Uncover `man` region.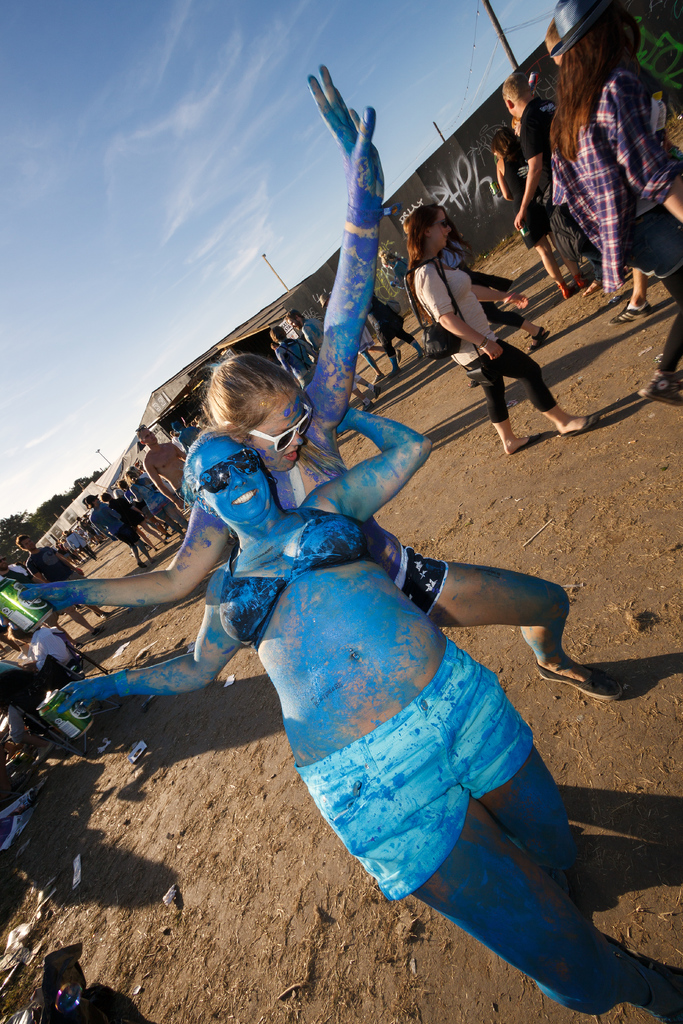
Uncovered: box(292, 305, 378, 414).
